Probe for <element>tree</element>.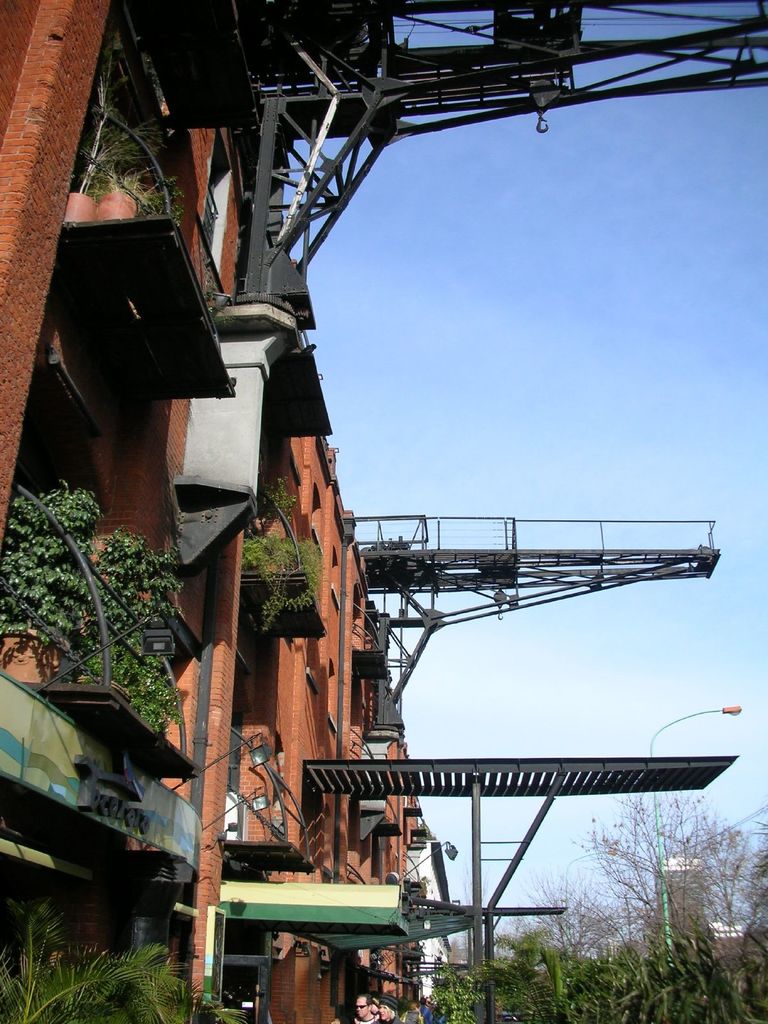
Probe result: pyautogui.locateOnScreen(507, 886, 650, 967).
